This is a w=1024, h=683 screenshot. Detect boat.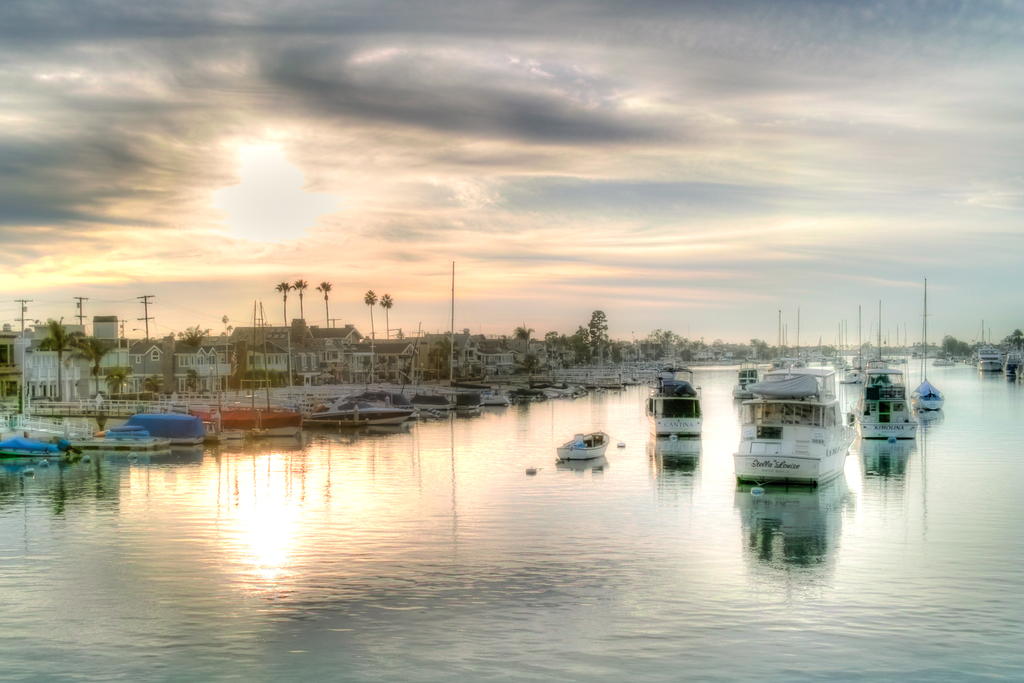
[124,406,216,451].
